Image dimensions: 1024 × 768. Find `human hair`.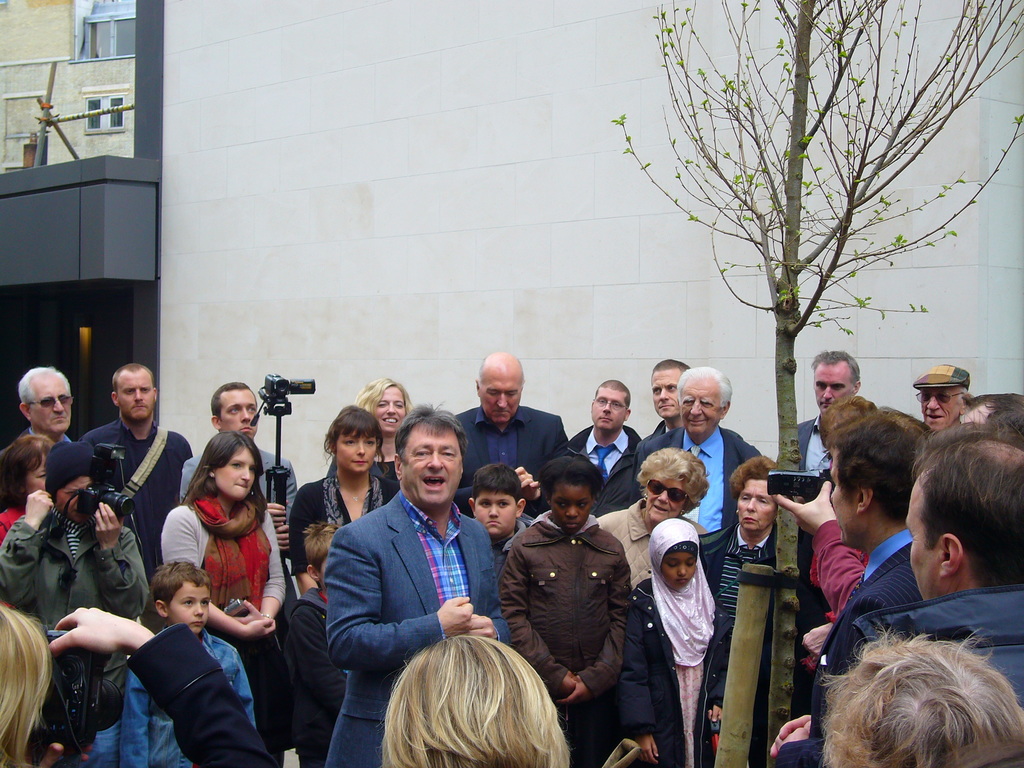
detection(212, 381, 258, 424).
